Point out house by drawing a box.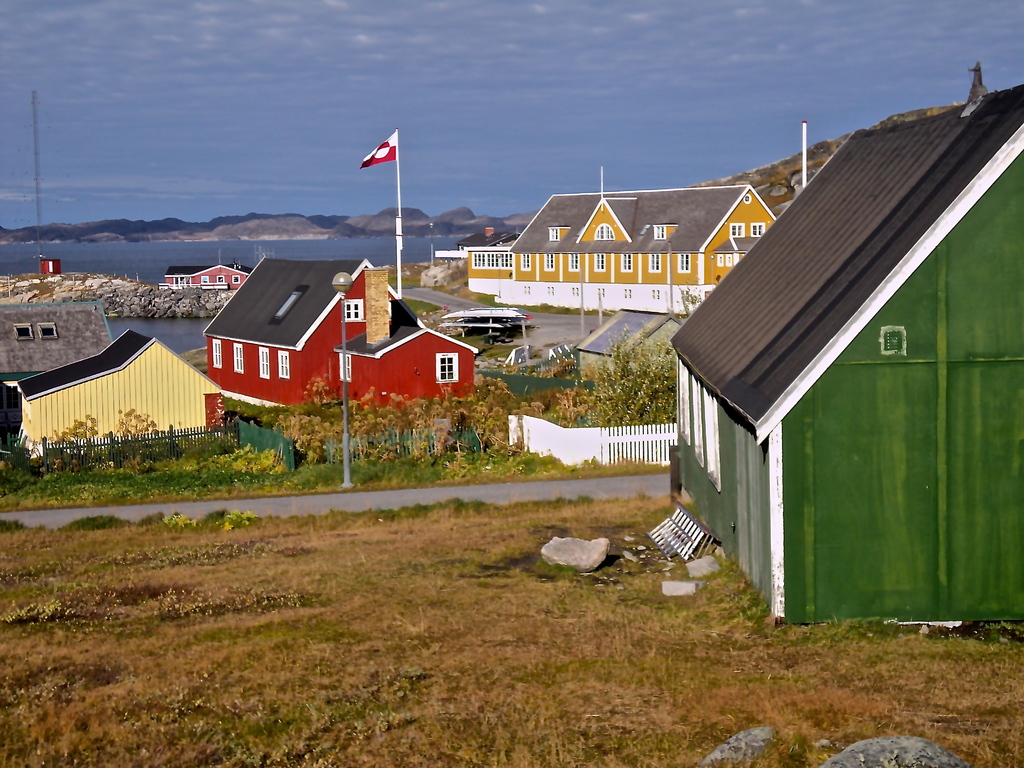
0 291 118 454.
